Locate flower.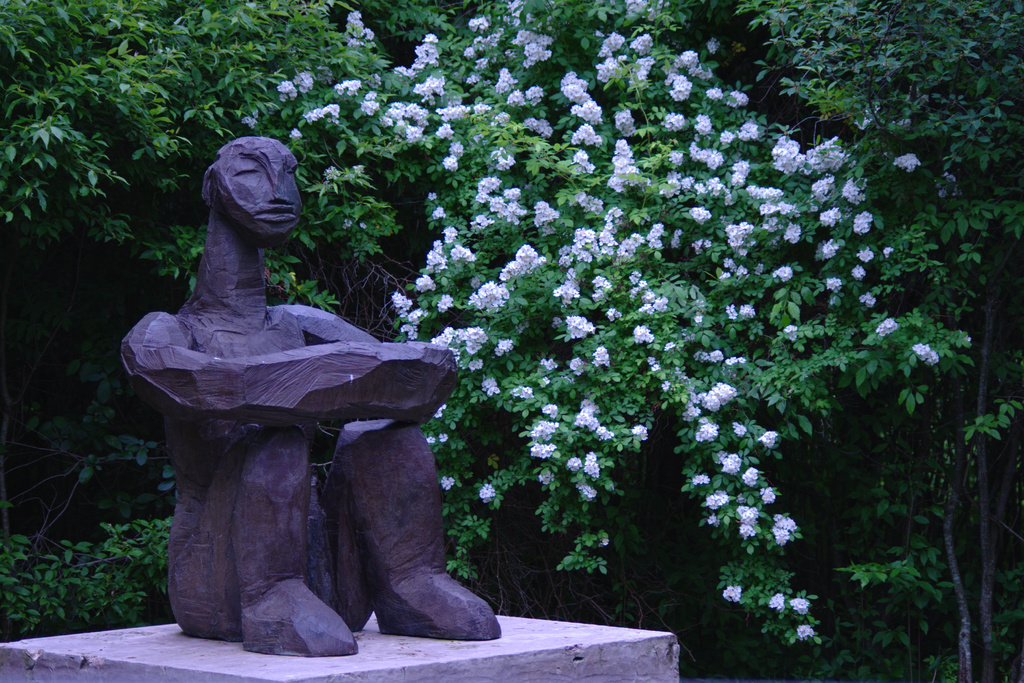
Bounding box: 360,97,377,114.
